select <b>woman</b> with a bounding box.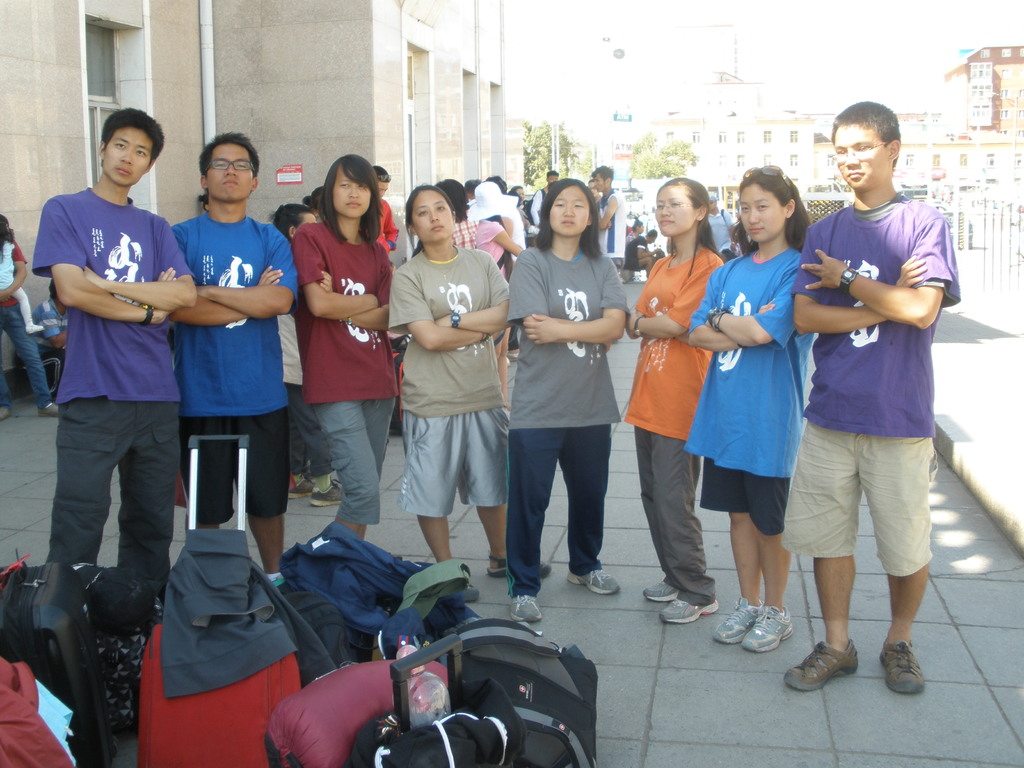
{"left": 618, "top": 173, "right": 726, "bottom": 629}.
